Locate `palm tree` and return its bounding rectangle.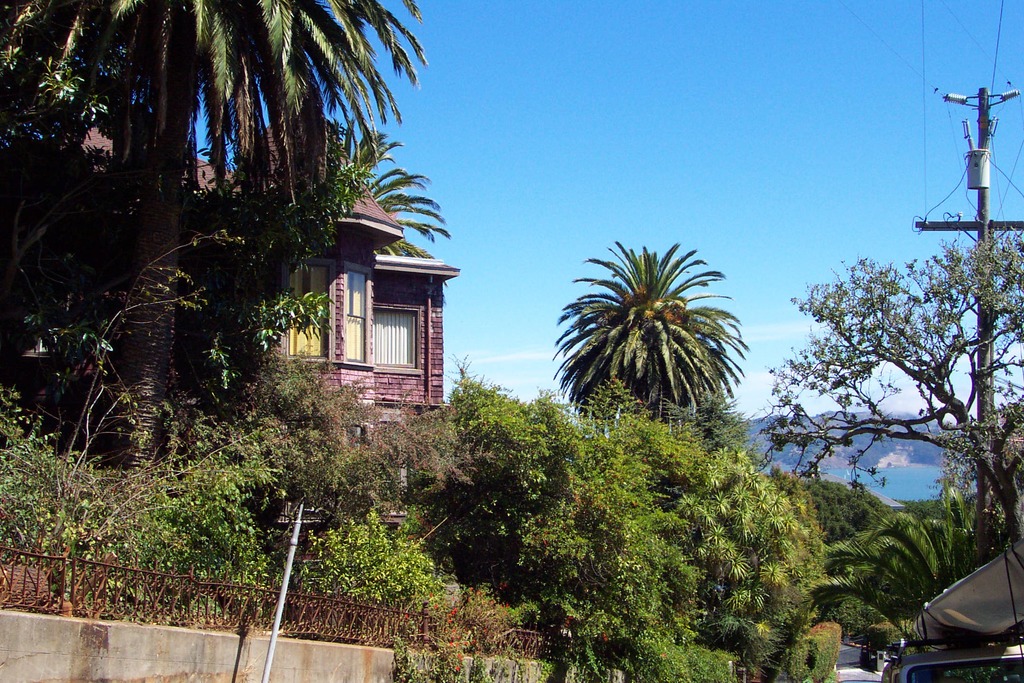
(0, 0, 426, 463).
